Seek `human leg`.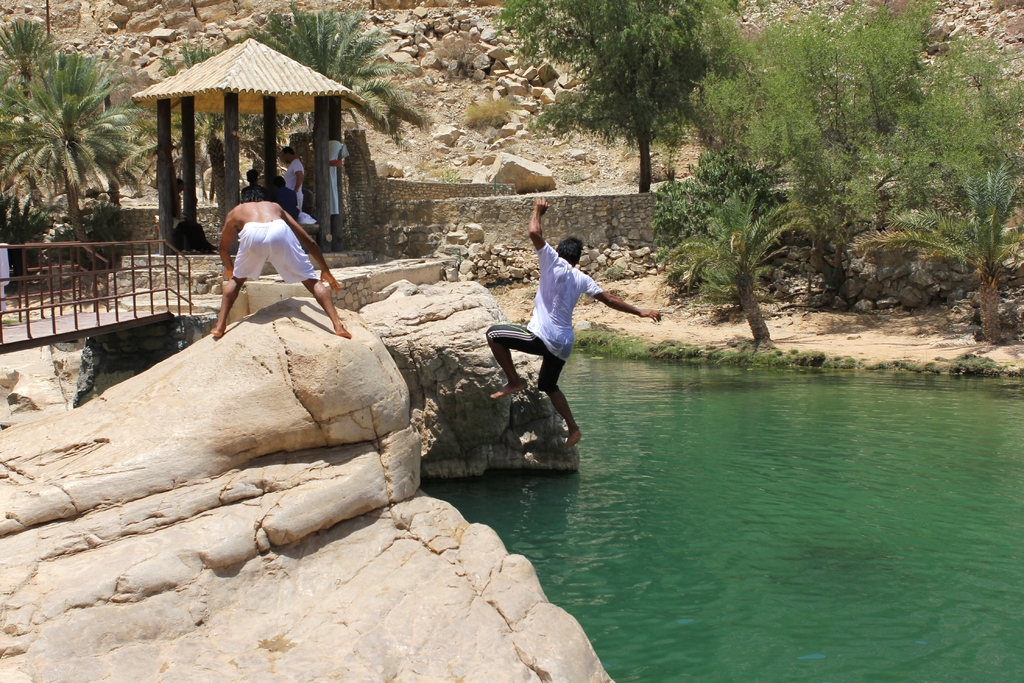
<region>298, 280, 349, 341</region>.
